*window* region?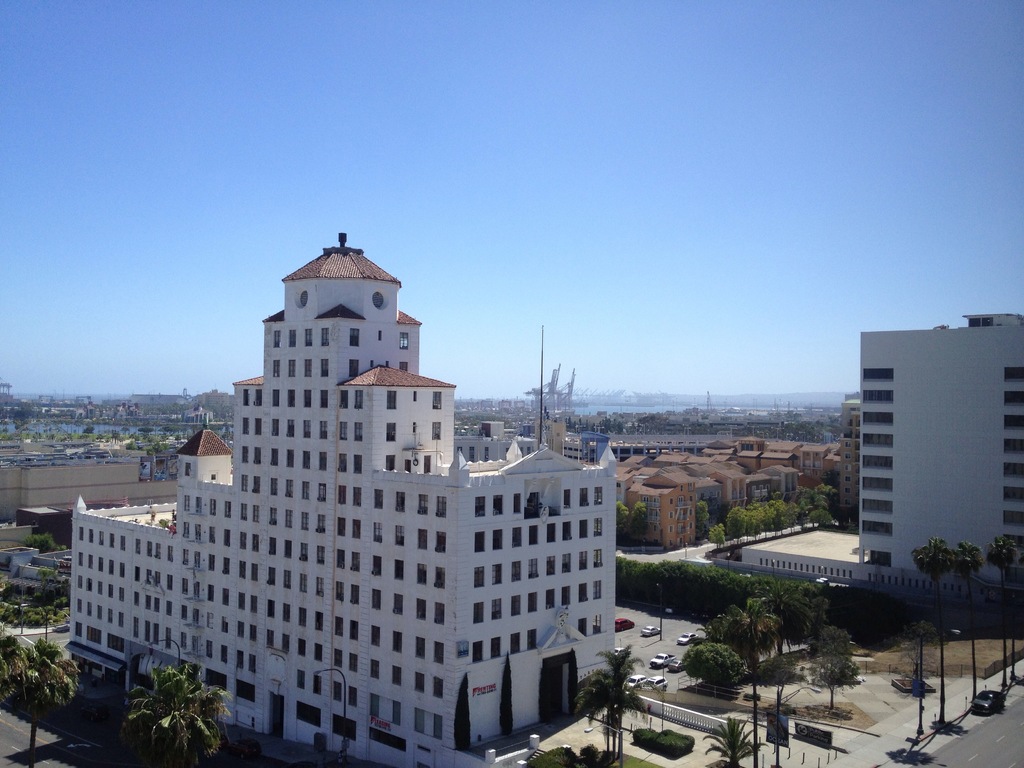
x1=1004, y1=392, x2=1023, y2=405
